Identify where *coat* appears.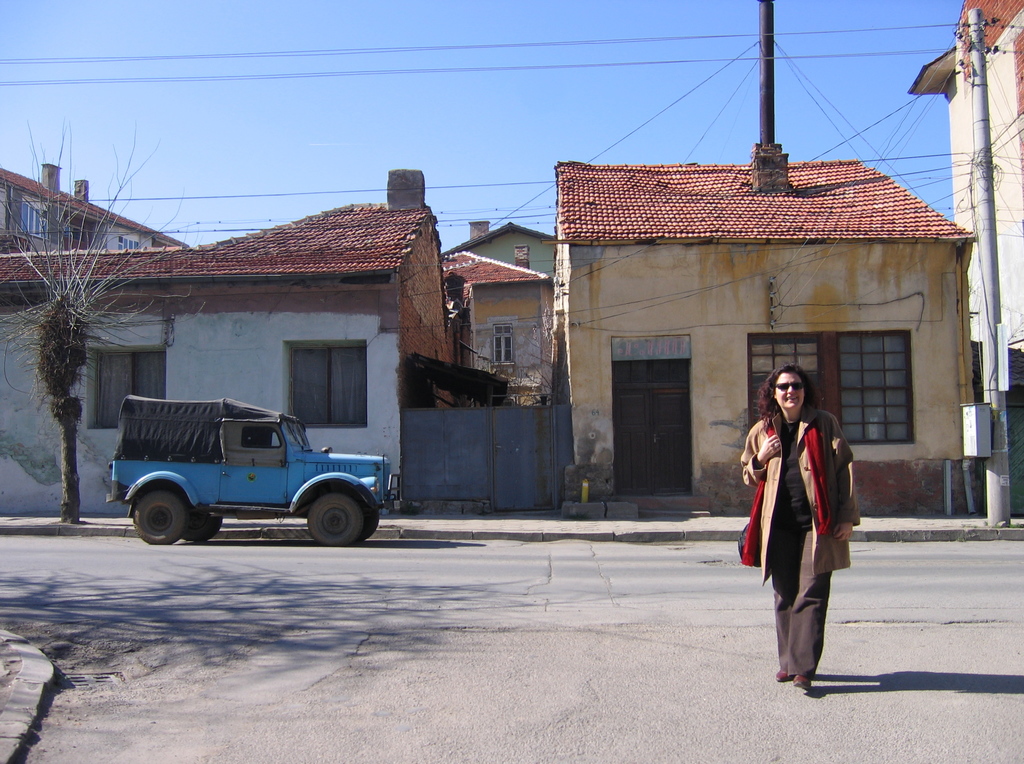
Appears at {"x1": 739, "y1": 407, "x2": 862, "y2": 573}.
